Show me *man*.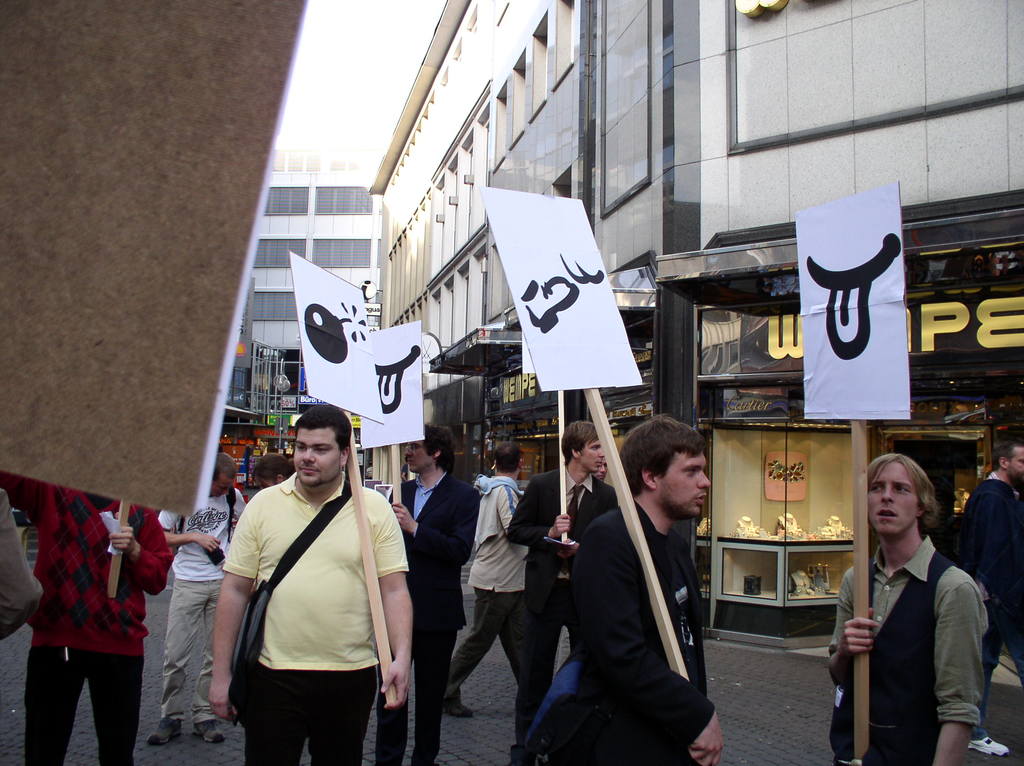
*man* is here: [left=205, top=409, right=413, bottom=765].
